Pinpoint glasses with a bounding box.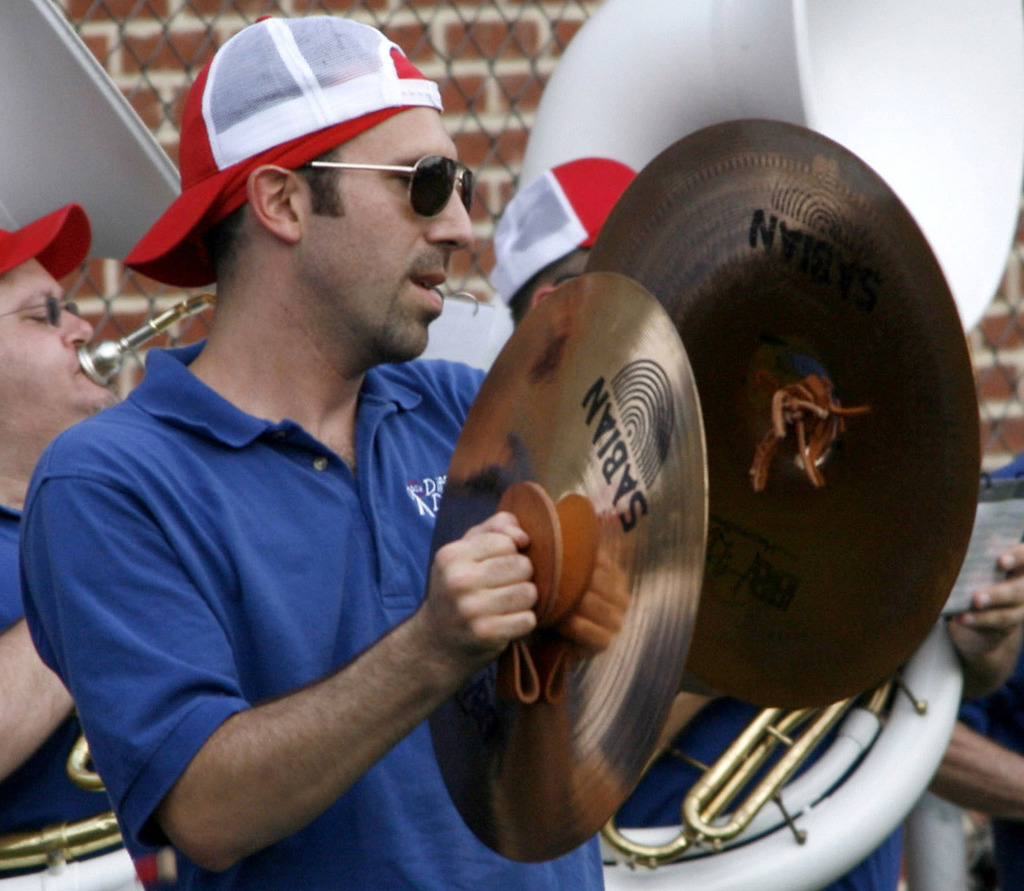
pyautogui.locateOnScreen(0, 287, 96, 335).
